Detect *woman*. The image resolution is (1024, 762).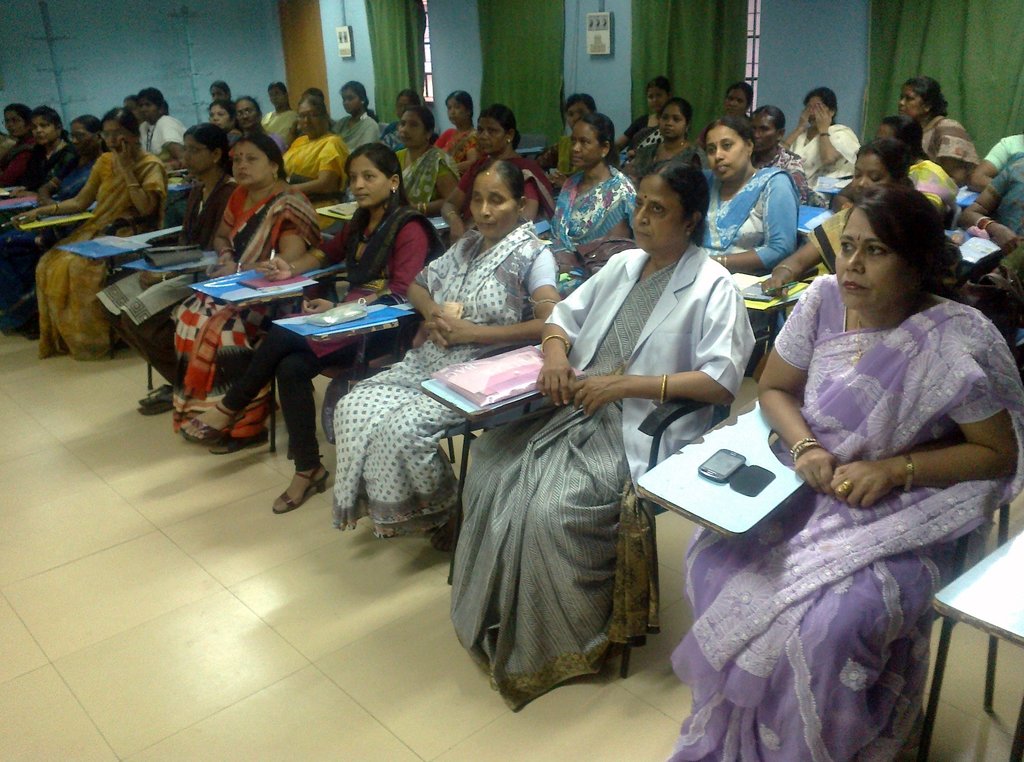
box=[390, 108, 463, 218].
